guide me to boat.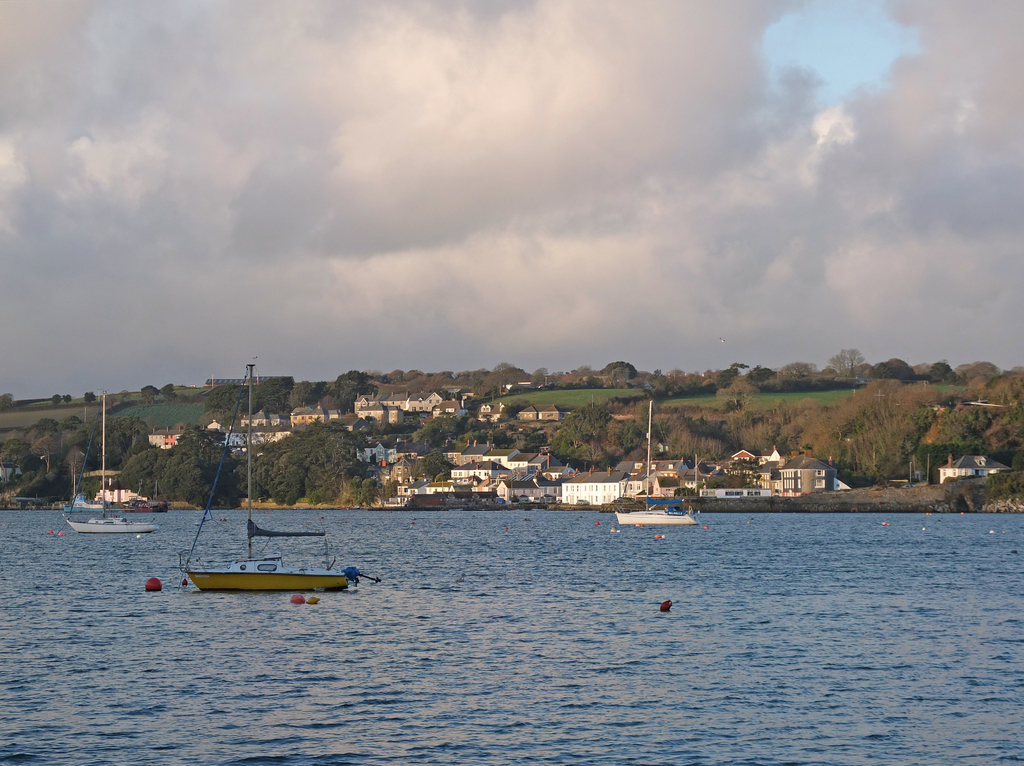
Guidance: box(62, 392, 164, 533).
